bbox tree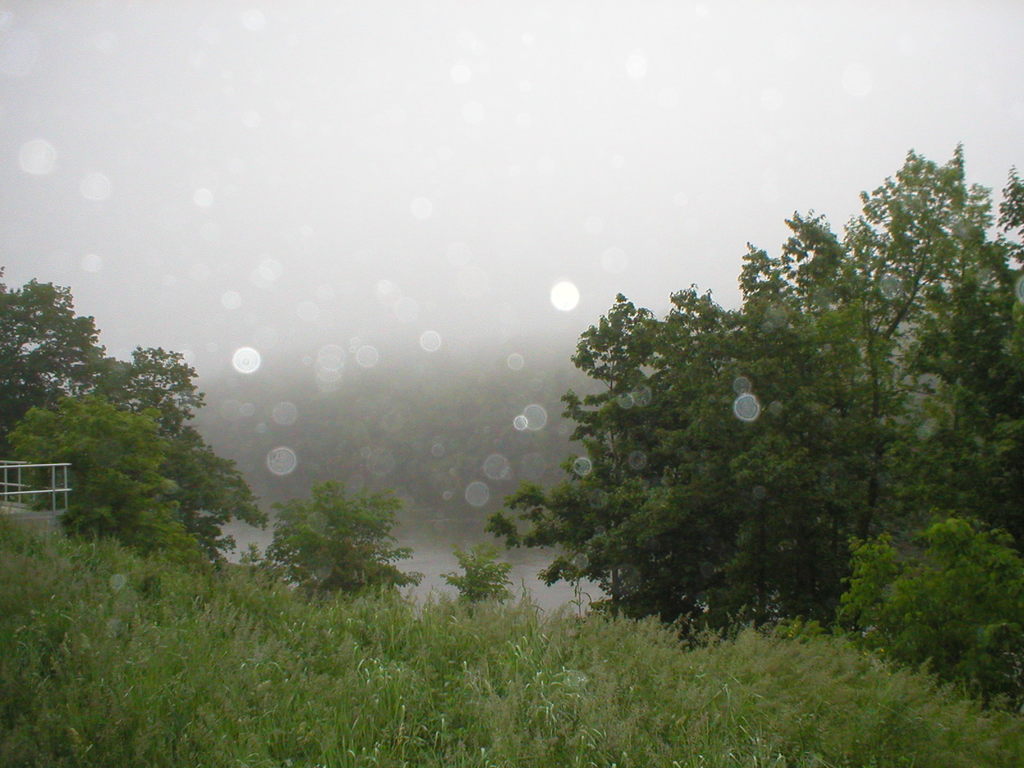
(164, 419, 273, 557)
